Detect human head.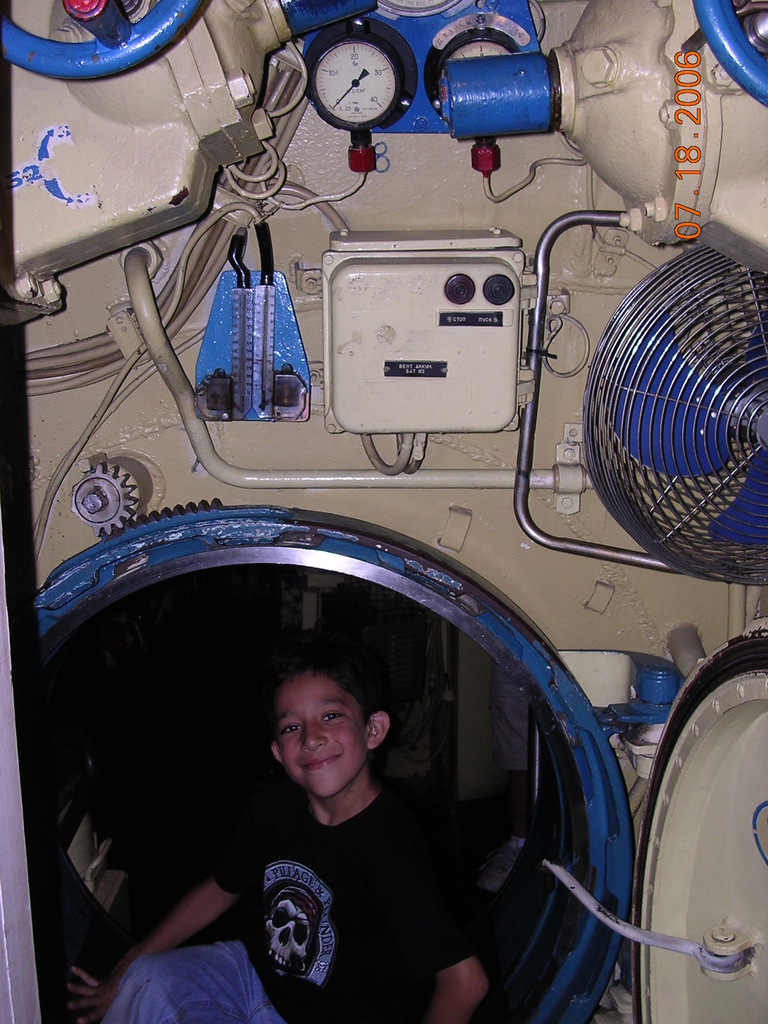
Detected at [243,653,401,815].
